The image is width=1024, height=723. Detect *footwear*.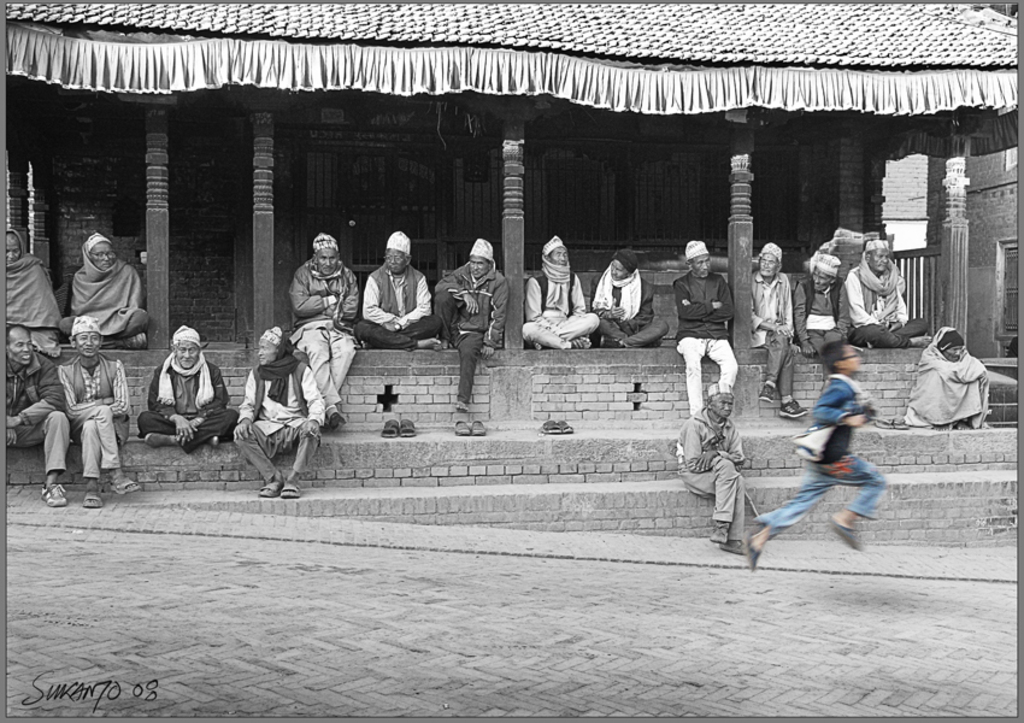
Detection: left=777, top=398, right=810, bottom=421.
